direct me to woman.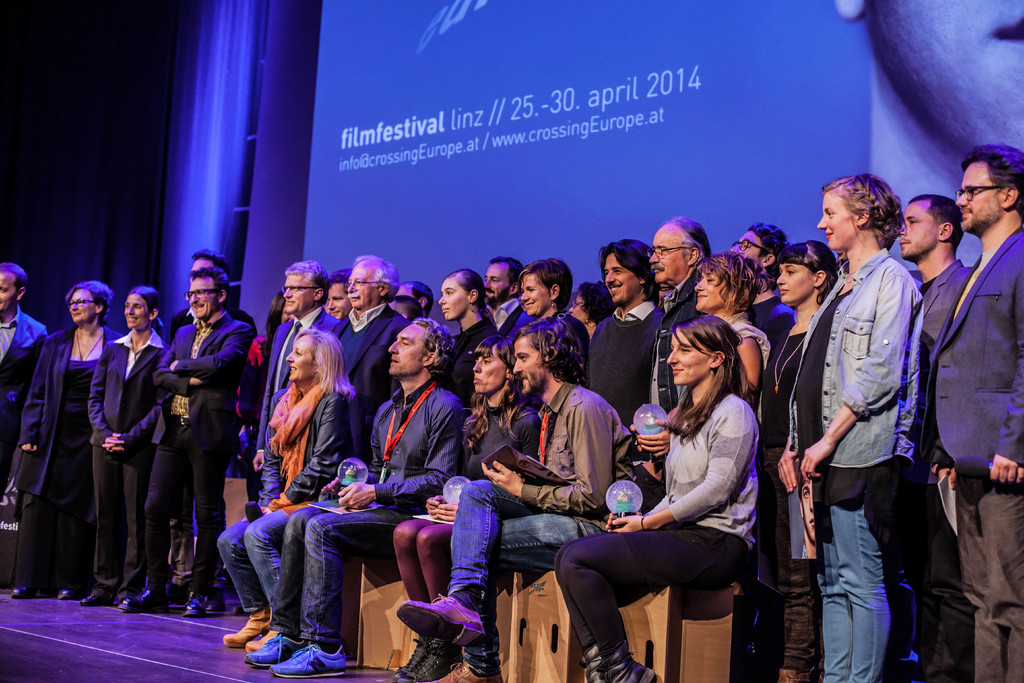
Direction: <box>387,336,543,682</box>.
